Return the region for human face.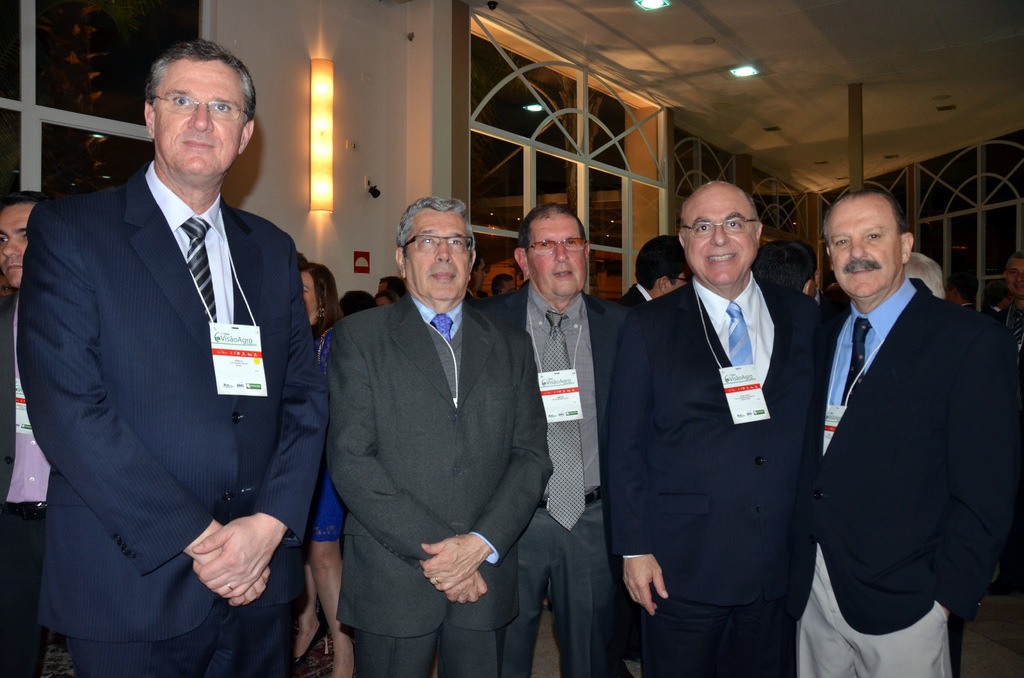
bbox=(685, 187, 758, 287).
